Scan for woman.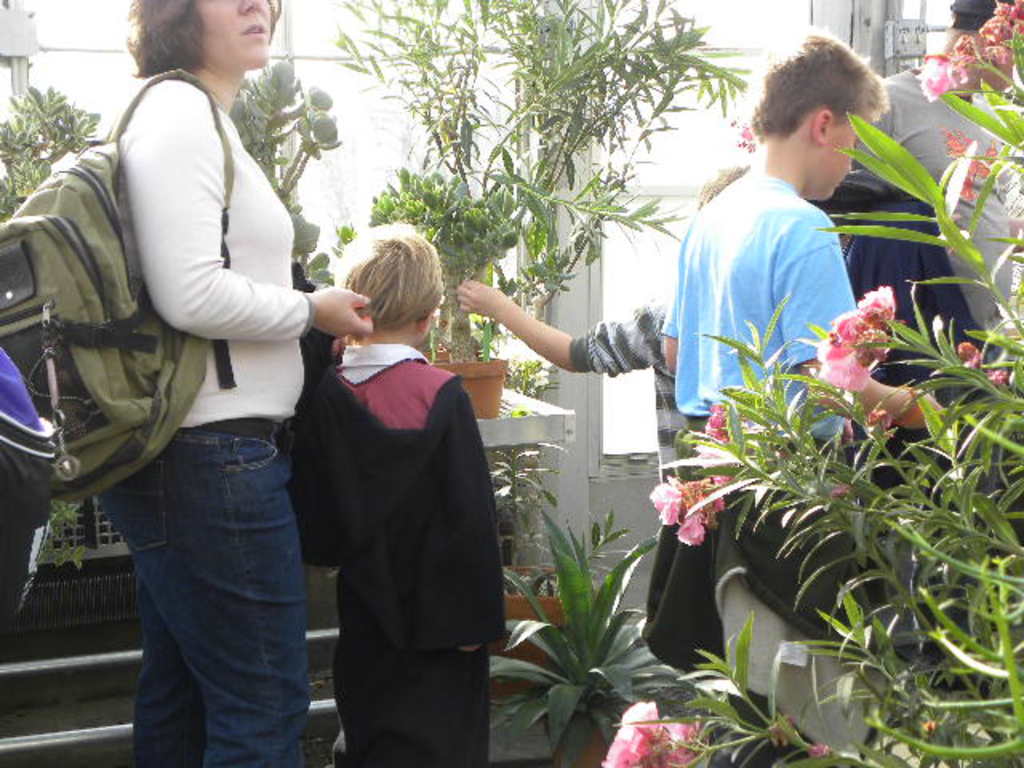
Scan result: {"left": 51, "top": 0, "right": 354, "bottom": 736}.
